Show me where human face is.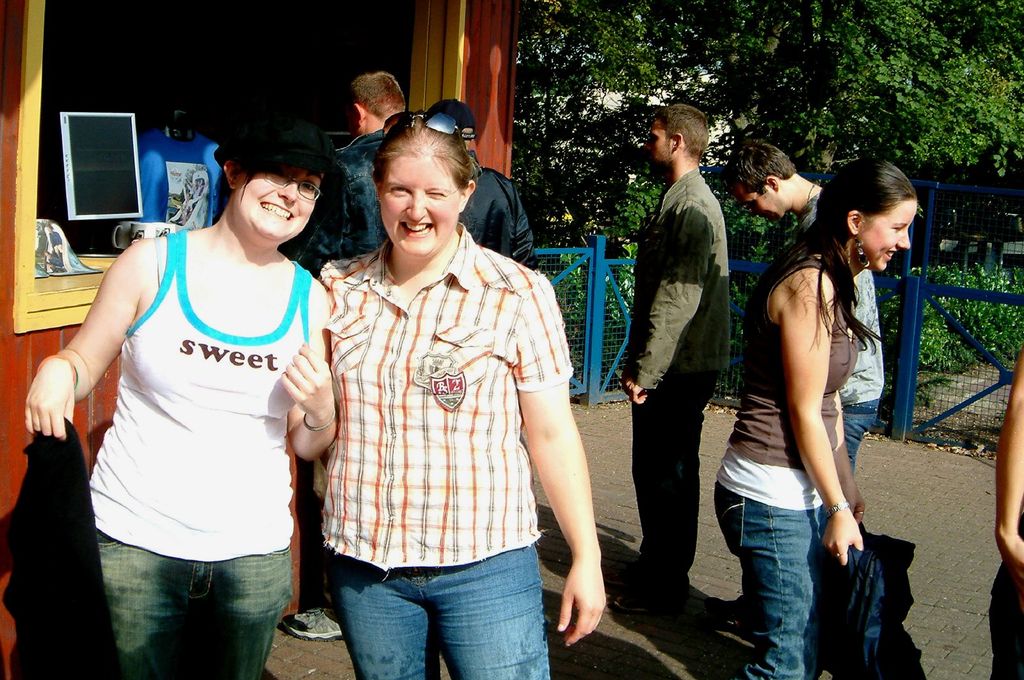
human face is at box=[852, 196, 914, 272].
